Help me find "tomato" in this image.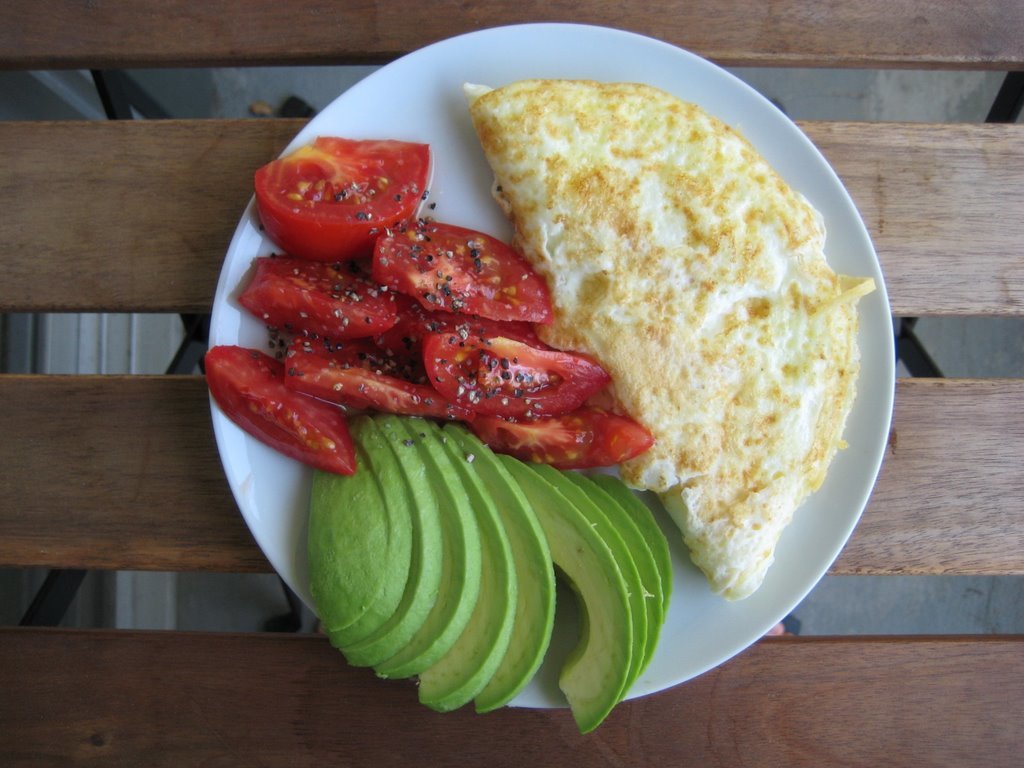
Found it: box(272, 335, 444, 421).
